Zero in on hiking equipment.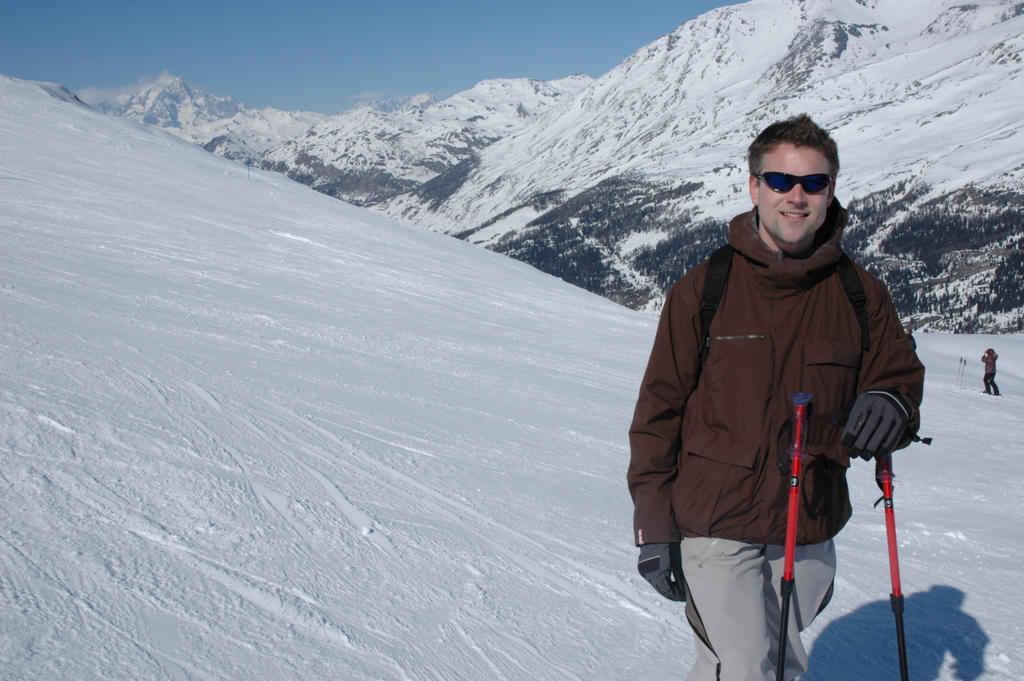
Zeroed in: <box>955,352,961,382</box>.
